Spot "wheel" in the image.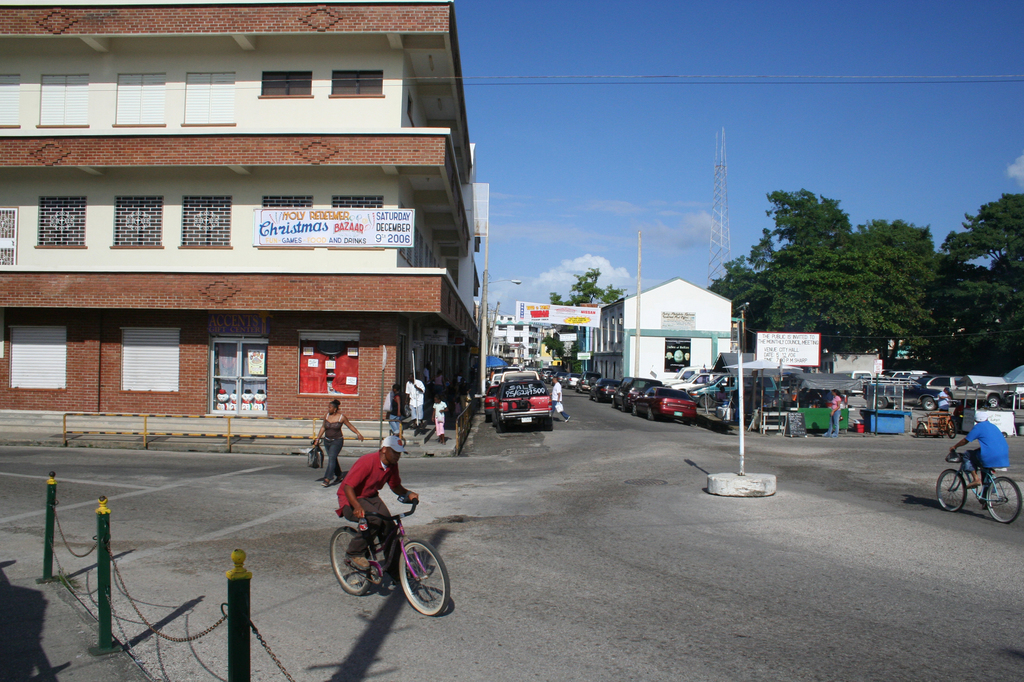
"wheel" found at <box>544,415,552,430</box>.
